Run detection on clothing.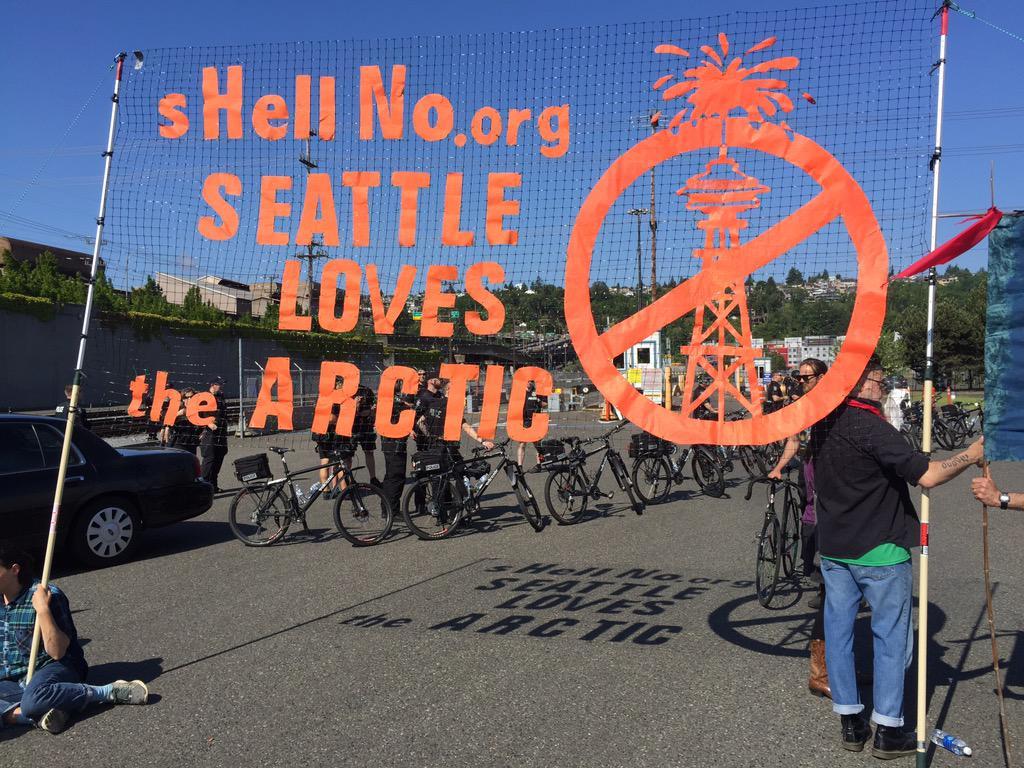
Result: x1=376, y1=385, x2=414, y2=509.
